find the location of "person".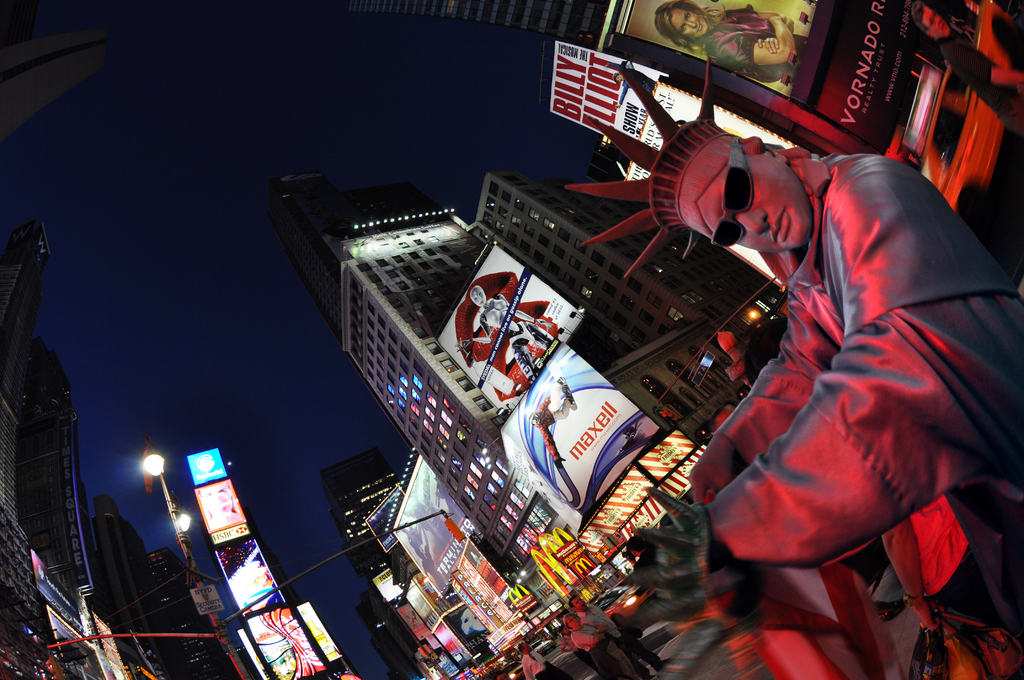
Location: x1=562, y1=627, x2=601, y2=679.
